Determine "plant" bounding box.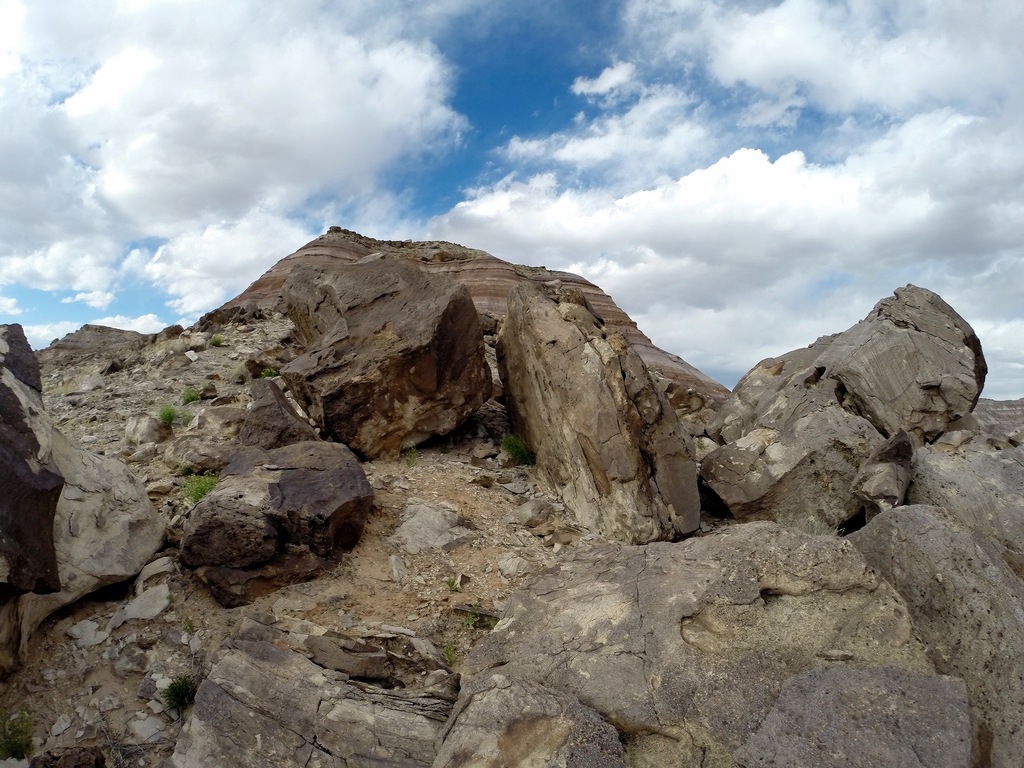
Determined: pyautogui.locateOnScreen(181, 414, 196, 431).
